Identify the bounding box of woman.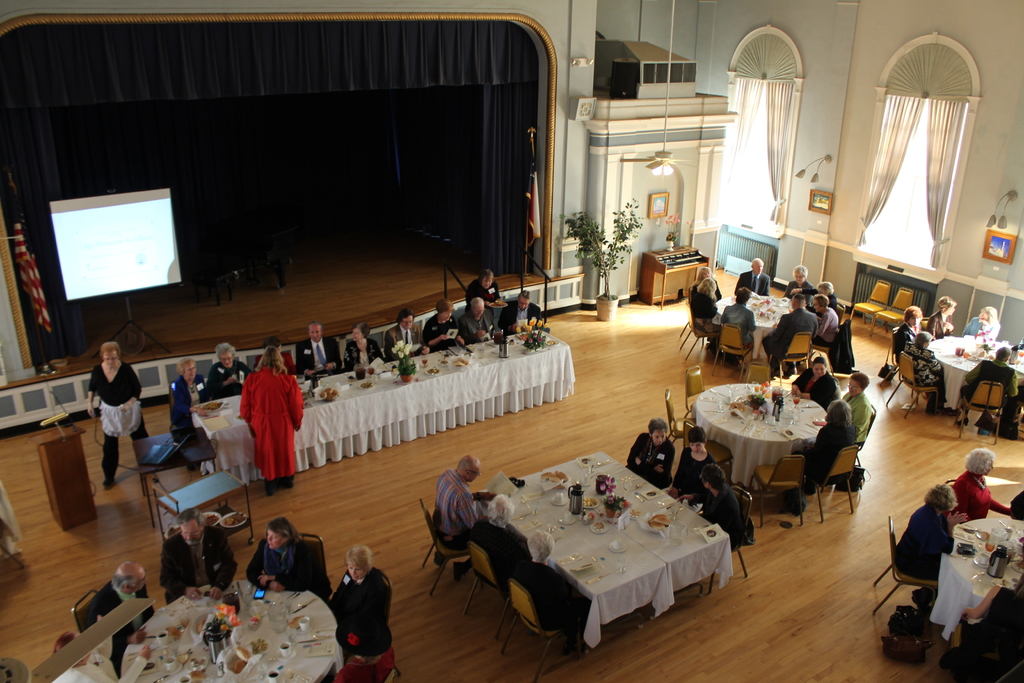
box(896, 304, 927, 354).
